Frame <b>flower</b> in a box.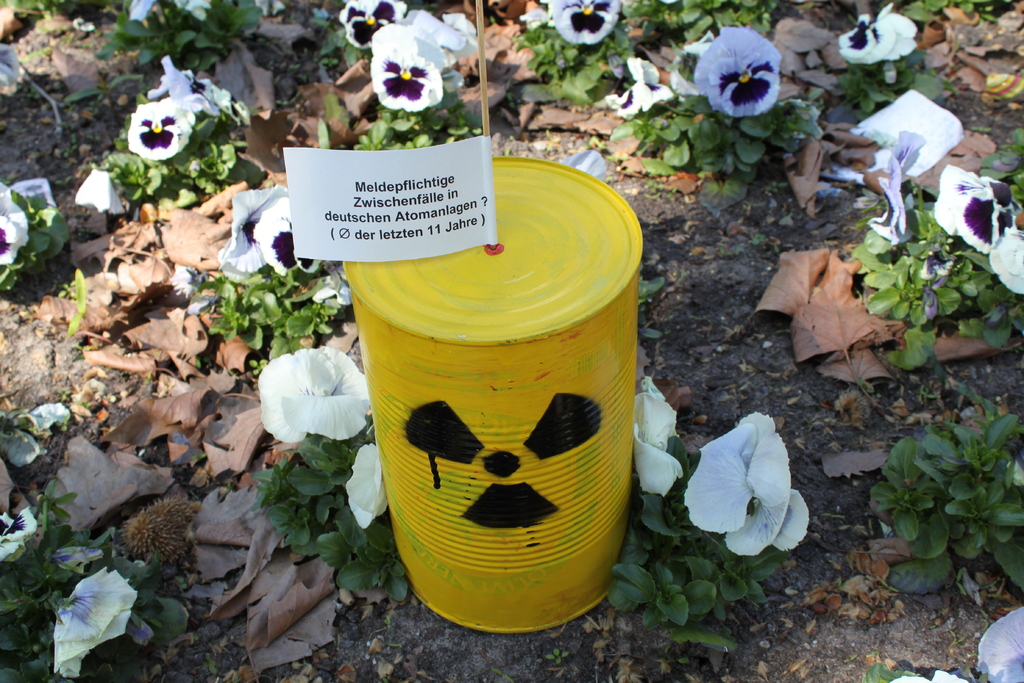
box=[75, 171, 126, 217].
